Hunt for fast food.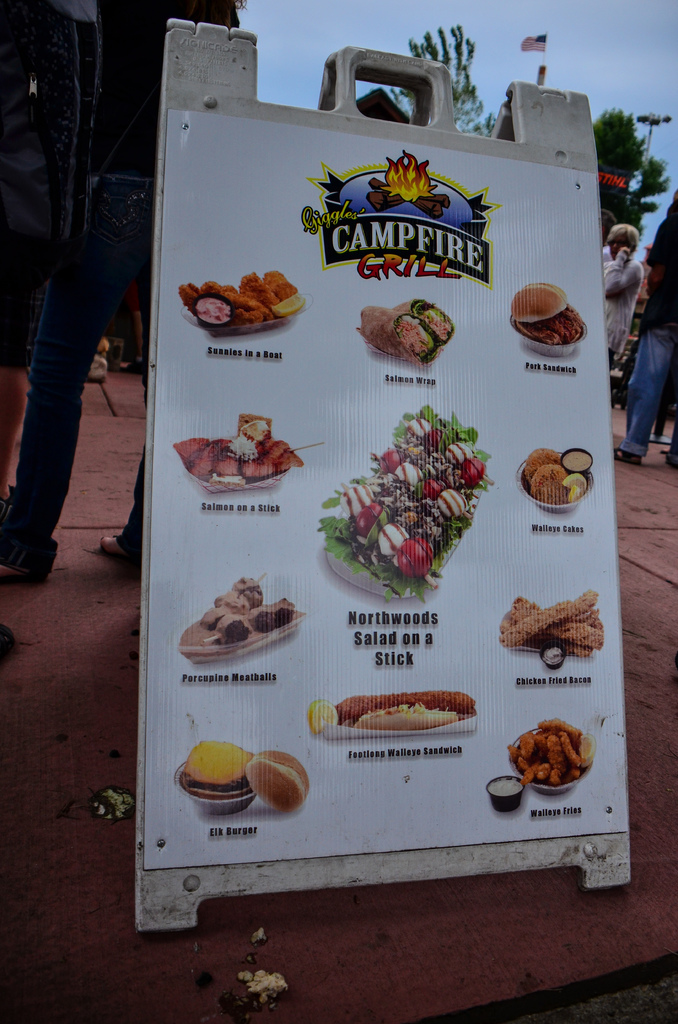
Hunted down at [x1=240, y1=744, x2=320, y2=815].
